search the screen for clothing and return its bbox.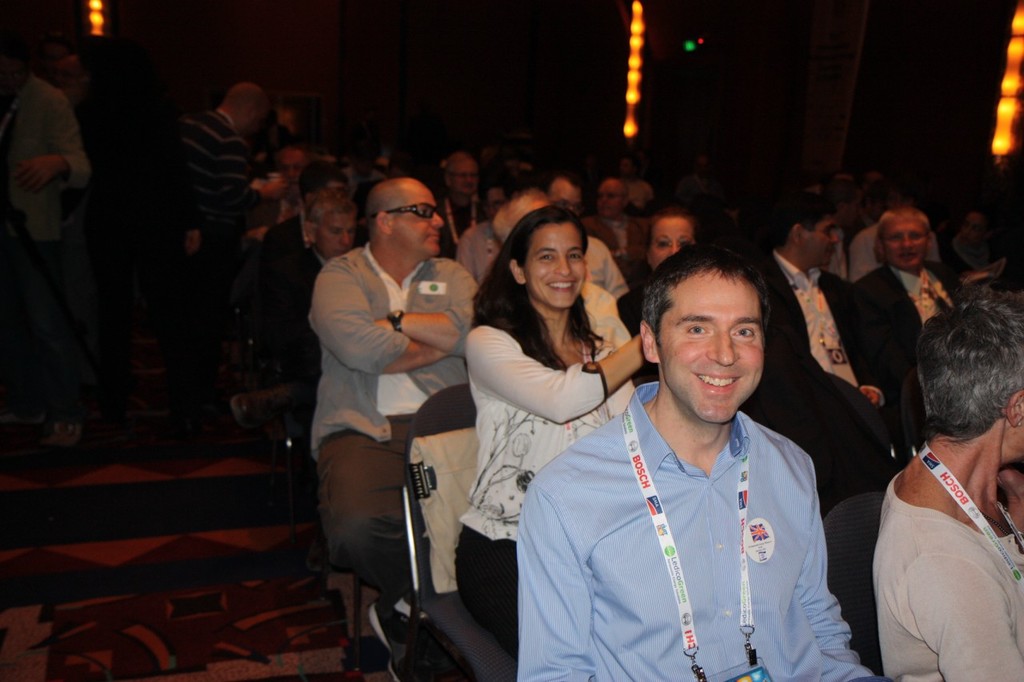
Found: <box>0,73,97,238</box>.
